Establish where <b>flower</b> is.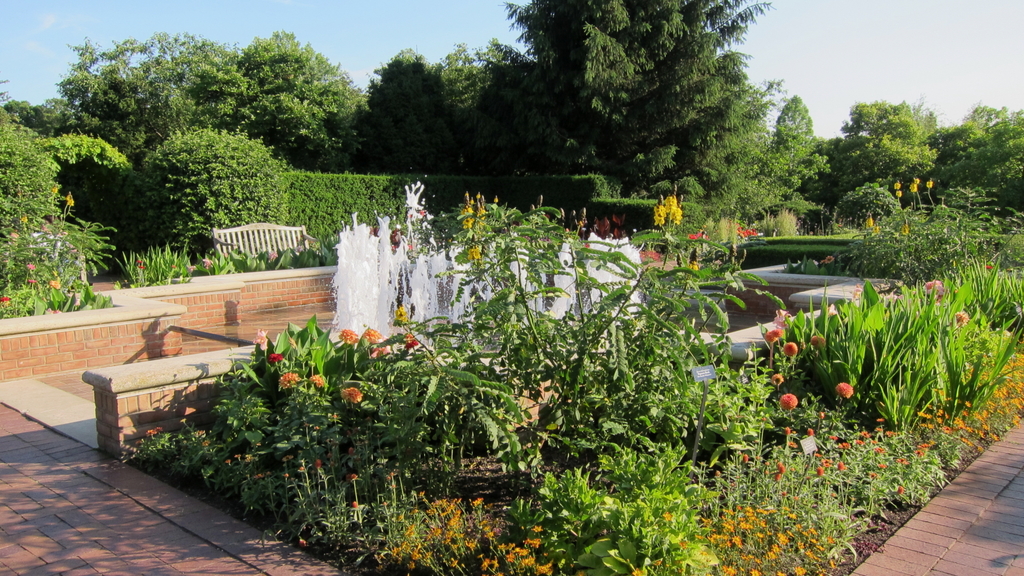
Established at rect(268, 352, 283, 362).
